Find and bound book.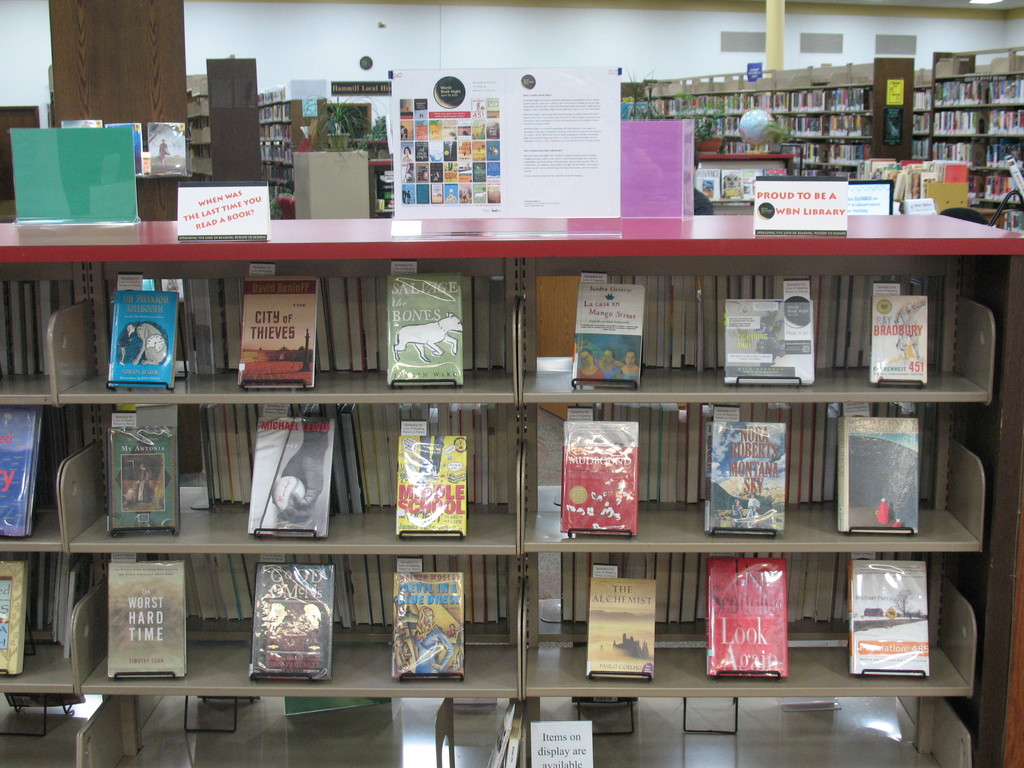
Bound: 842:558:932:680.
